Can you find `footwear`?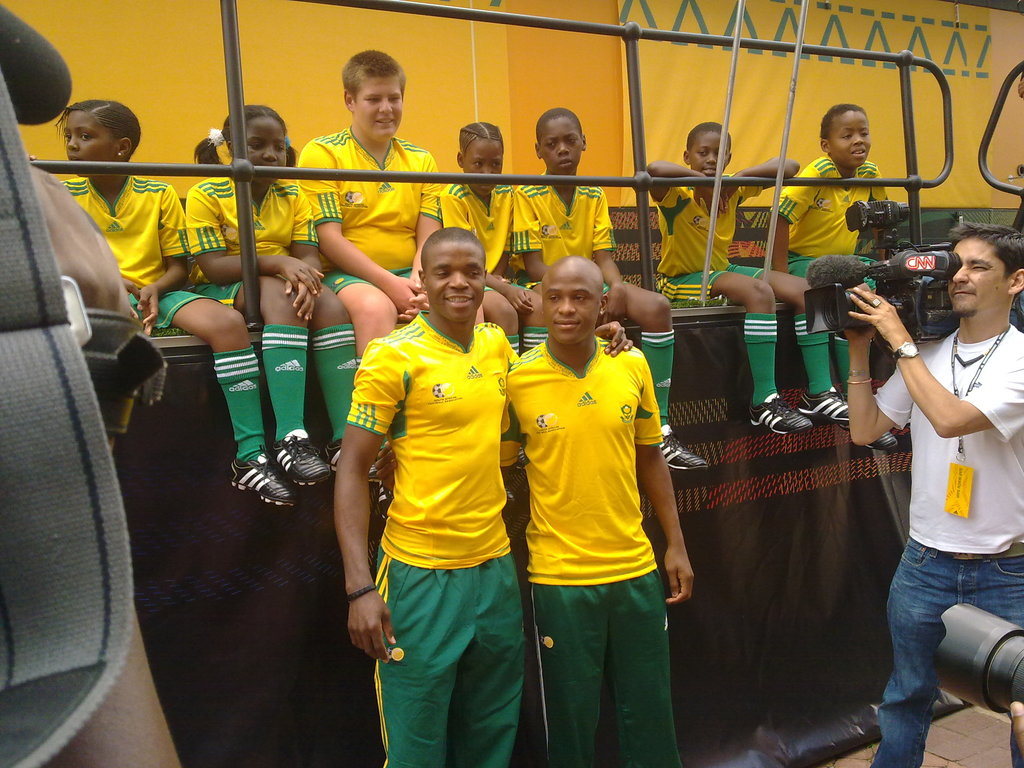
Yes, bounding box: region(223, 436, 313, 520).
